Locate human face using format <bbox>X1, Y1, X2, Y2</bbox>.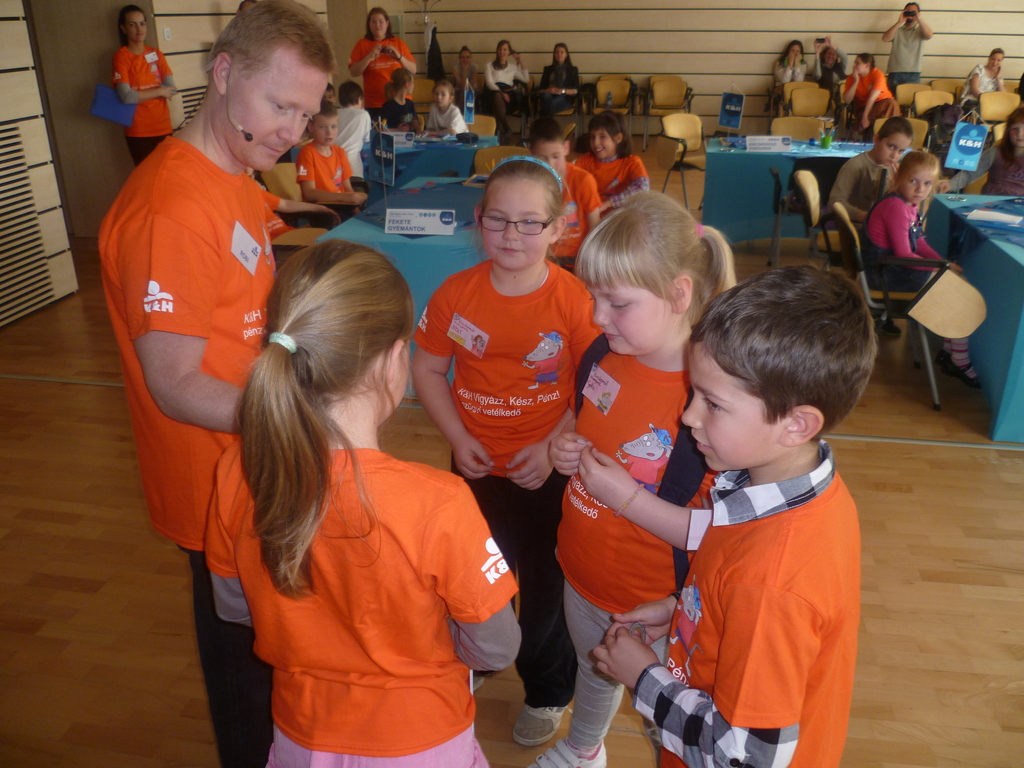
<bbox>904, 171, 935, 205</bbox>.
